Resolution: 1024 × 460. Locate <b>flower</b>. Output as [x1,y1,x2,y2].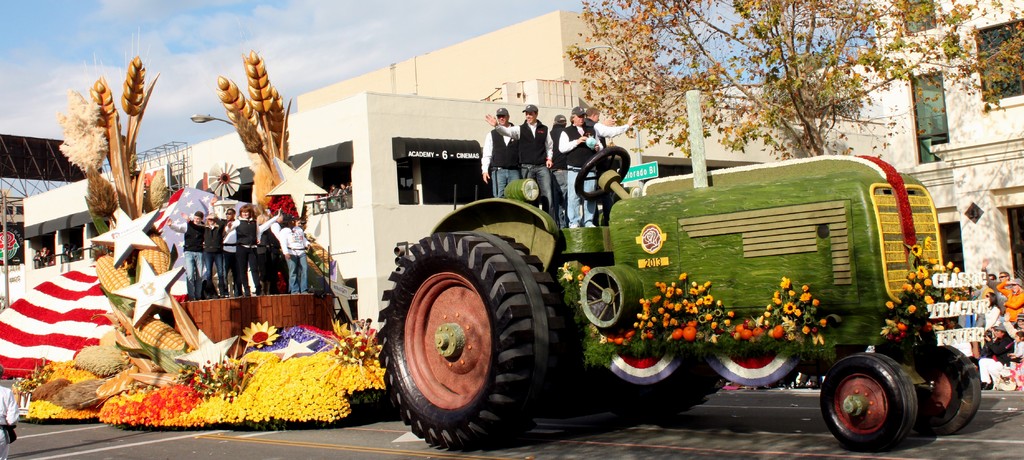
[596,274,736,347].
